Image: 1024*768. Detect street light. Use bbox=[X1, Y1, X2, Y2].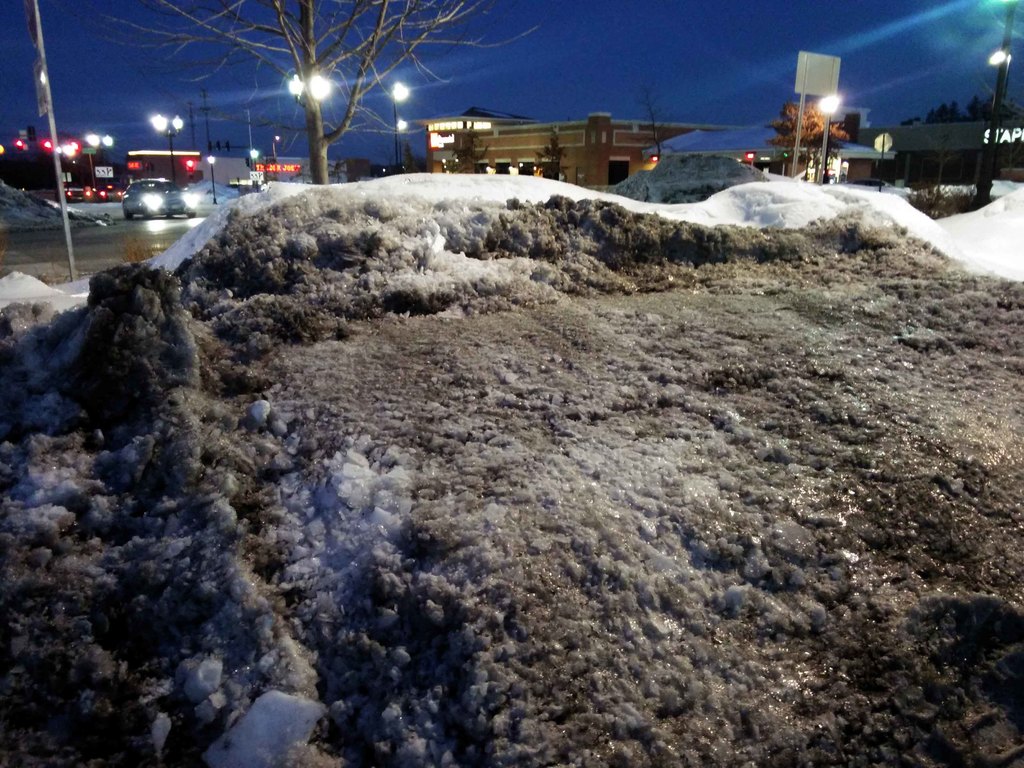
bbox=[57, 143, 77, 189].
